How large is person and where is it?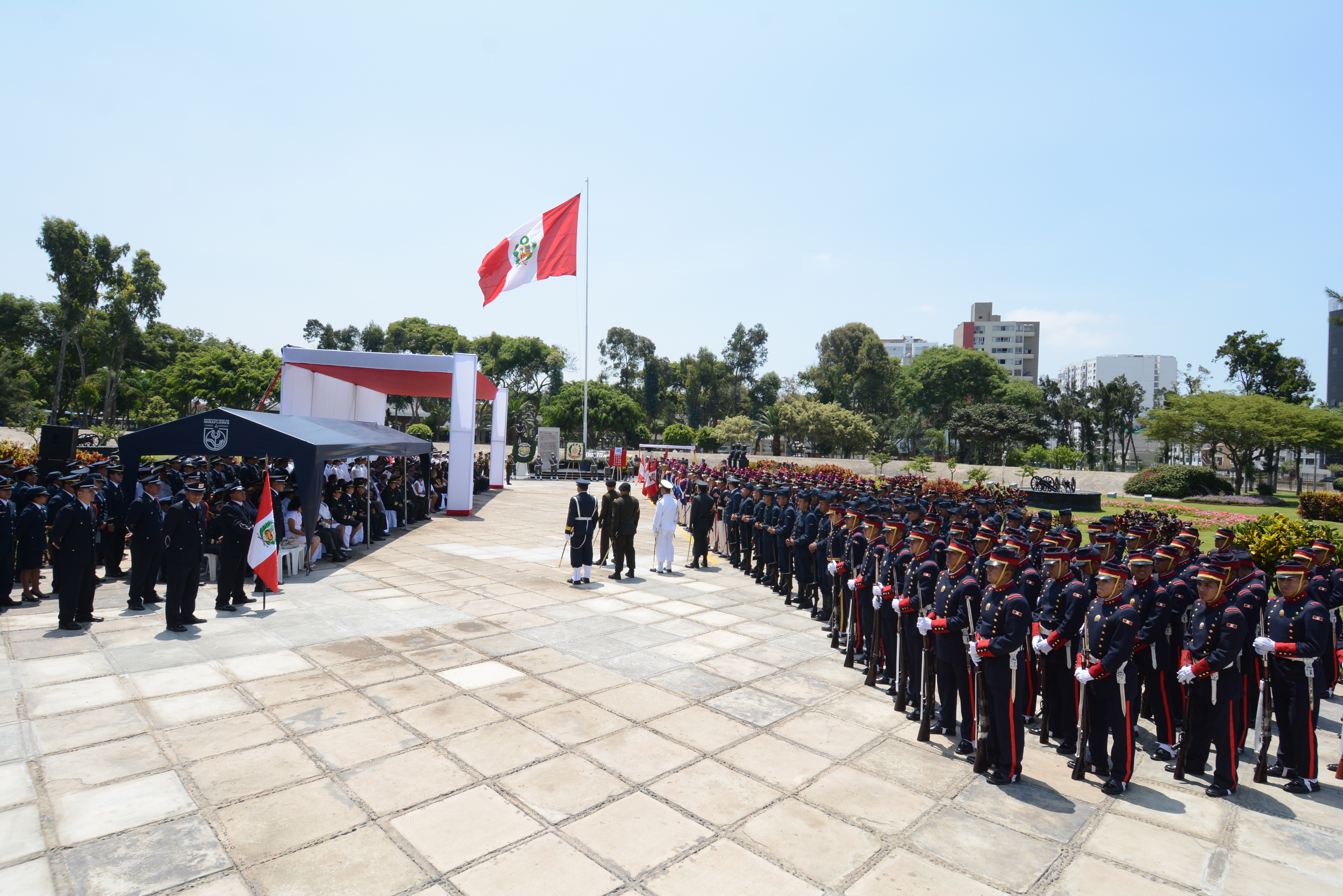
Bounding box: [left=49, top=144, right=63, bottom=189].
